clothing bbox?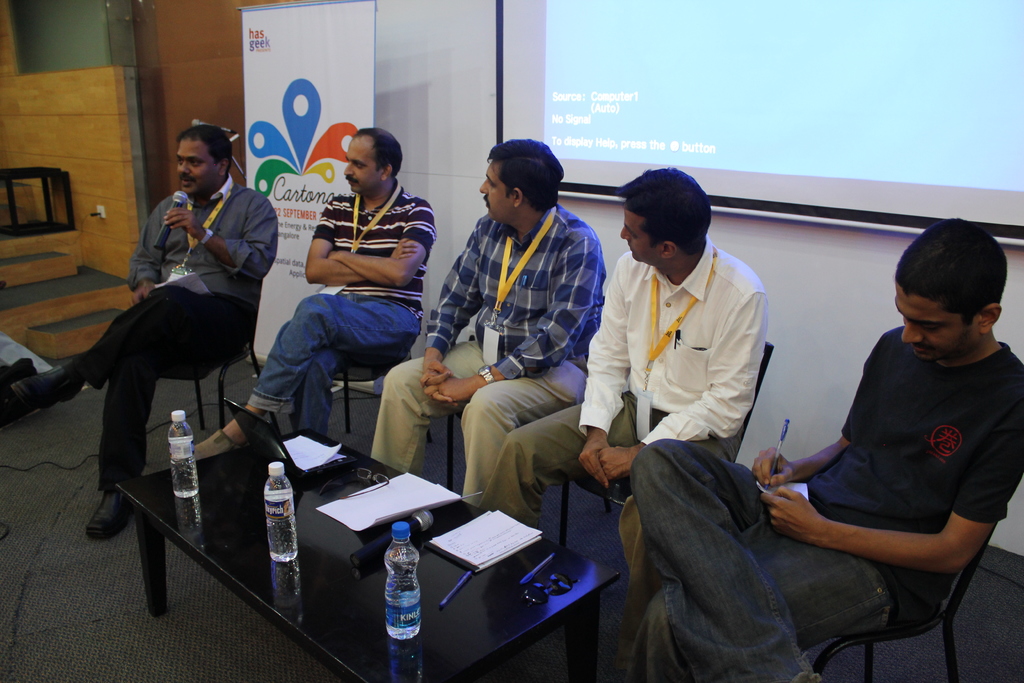
[635,338,1023,682]
